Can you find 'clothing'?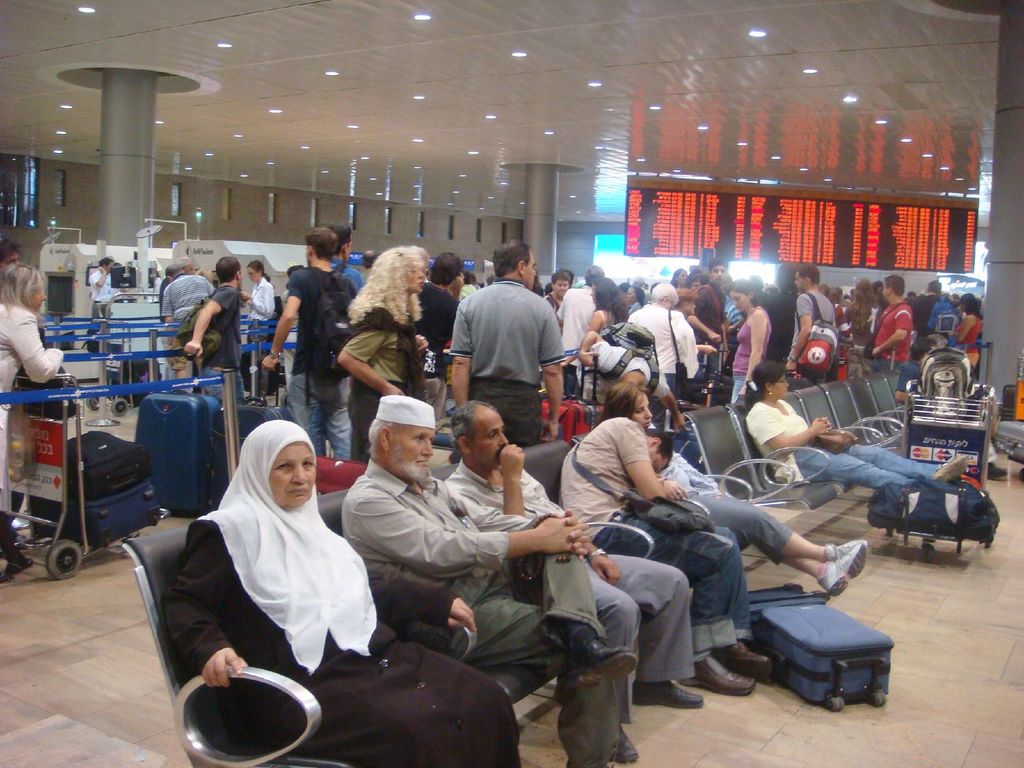
Yes, bounding box: x1=161, y1=420, x2=520, y2=767.
